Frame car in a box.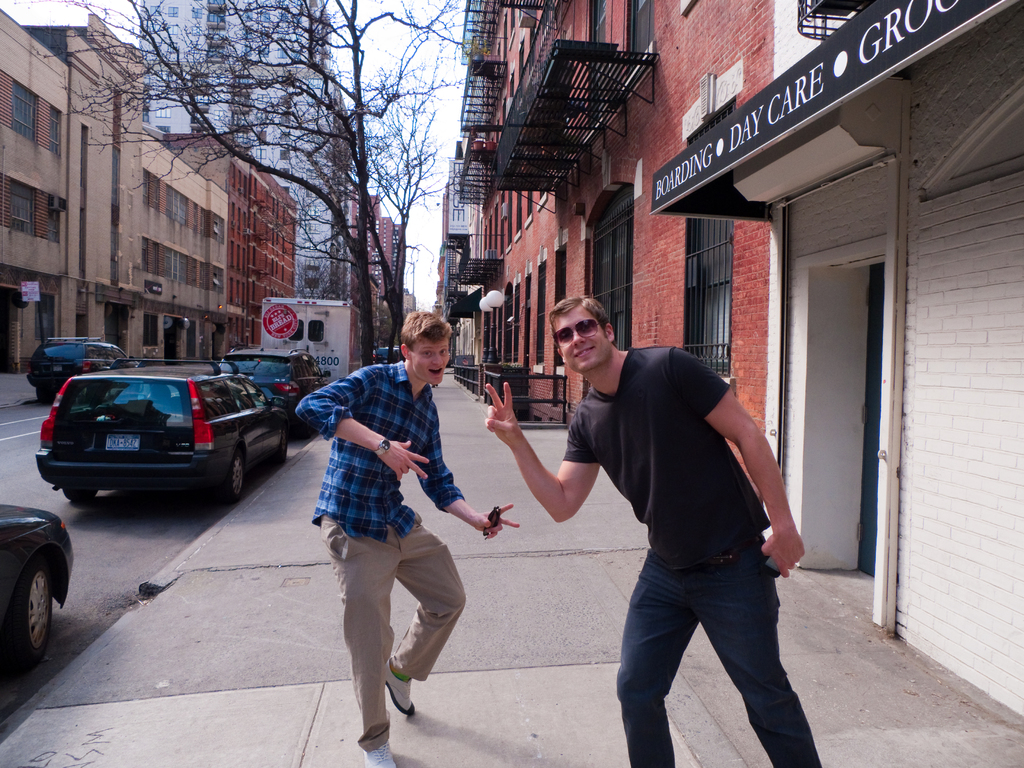
(x1=28, y1=364, x2=273, y2=517).
